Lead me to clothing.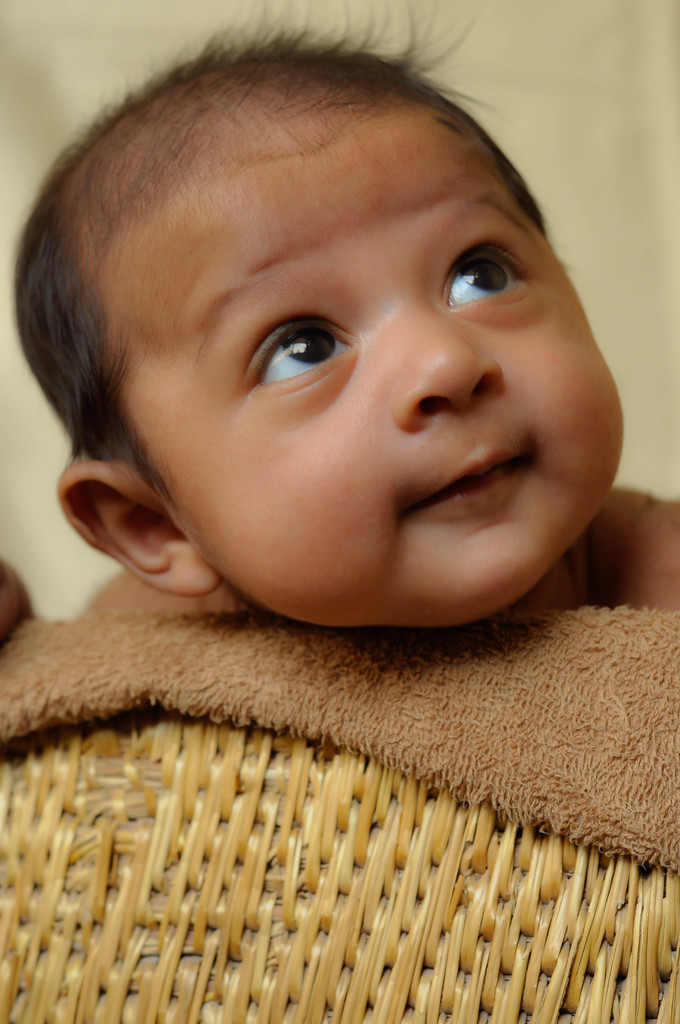
Lead to {"x1": 0, "y1": 597, "x2": 679, "y2": 872}.
